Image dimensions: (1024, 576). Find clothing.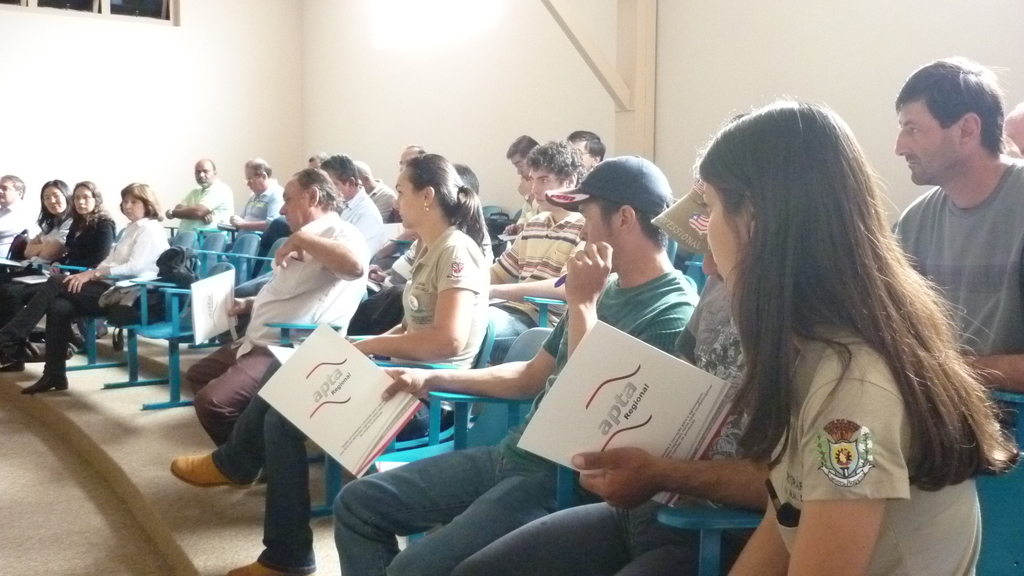
[x1=207, y1=216, x2=490, y2=575].
